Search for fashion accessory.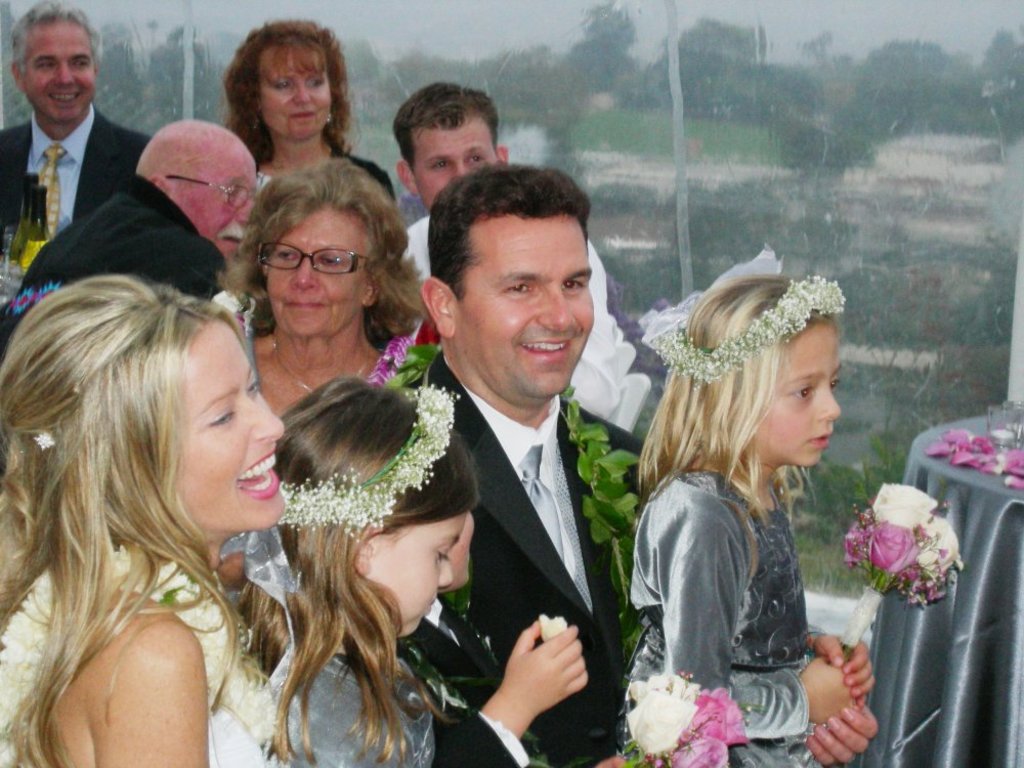
Found at Rect(389, 341, 637, 668).
